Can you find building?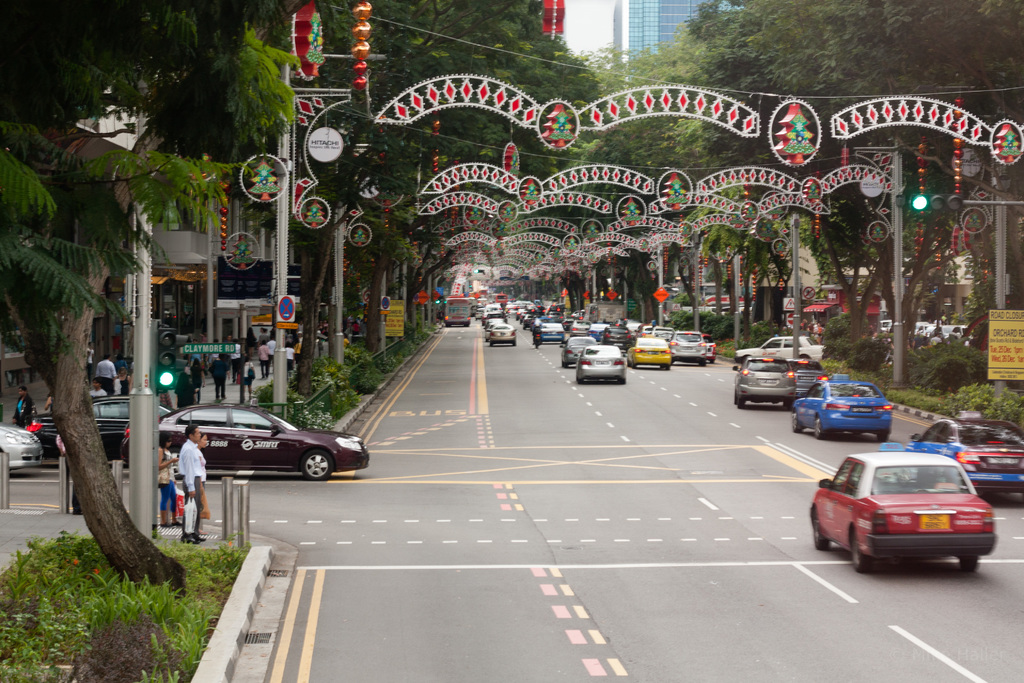
Yes, bounding box: crop(614, 0, 745, 63).
